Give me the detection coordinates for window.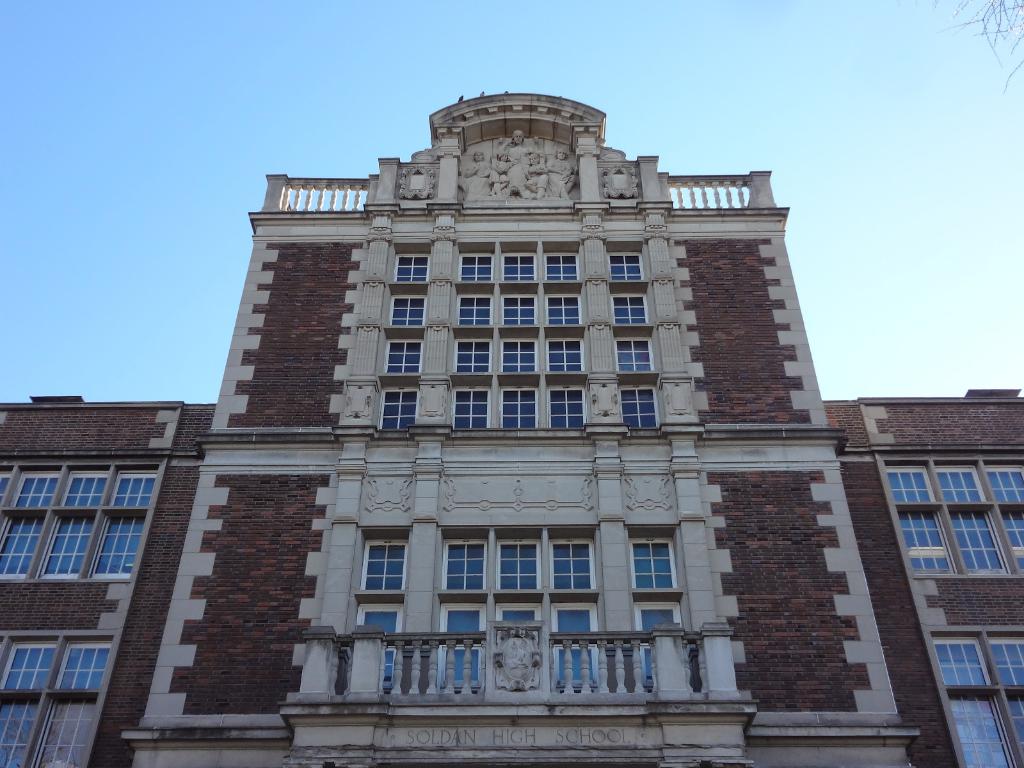
(489, 539, 541, 588).
